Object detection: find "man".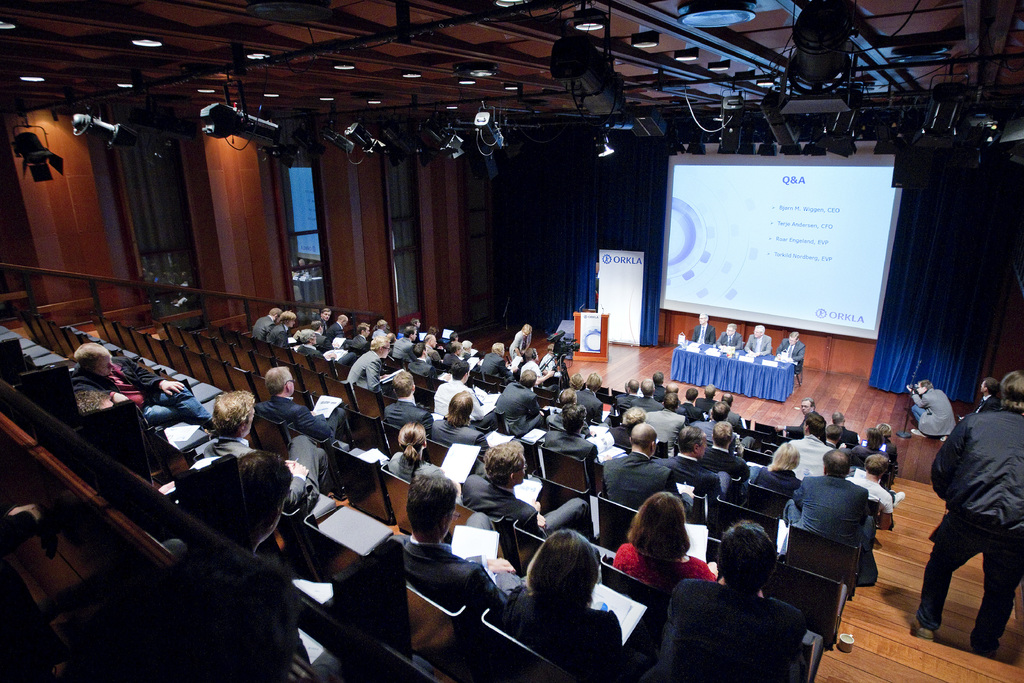
region(559, 388, 578, 407).
